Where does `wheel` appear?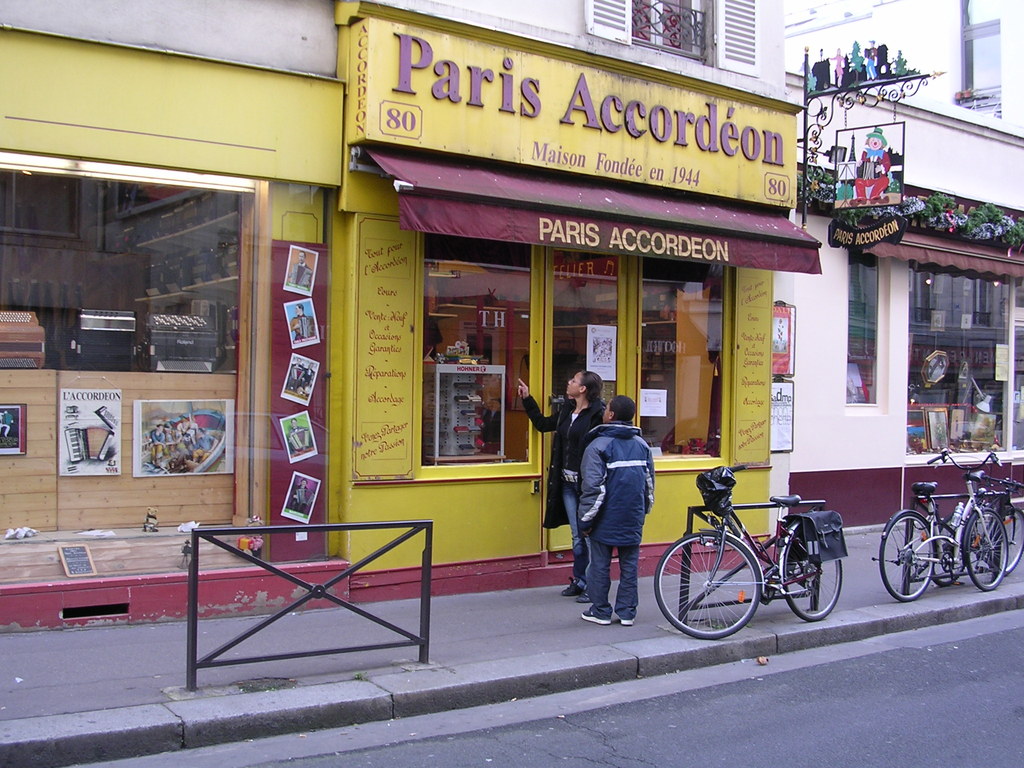
Appears at [x1=652, y1=523, x2=767, y2=638].
